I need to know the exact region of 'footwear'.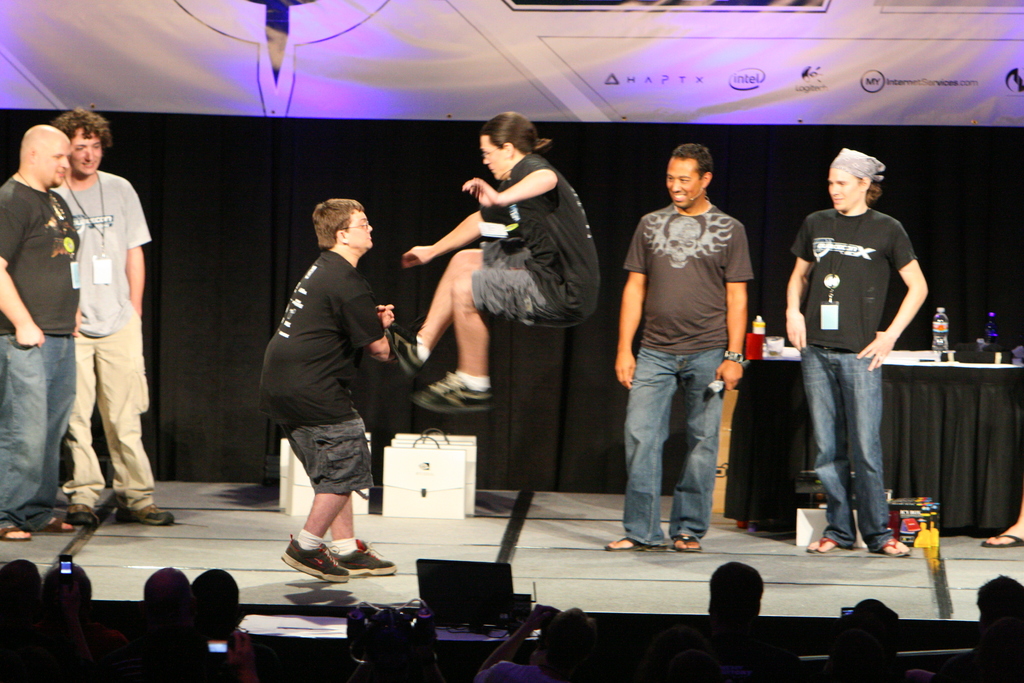
Region: x1=410 y1=369 x2=494 y2=413.
